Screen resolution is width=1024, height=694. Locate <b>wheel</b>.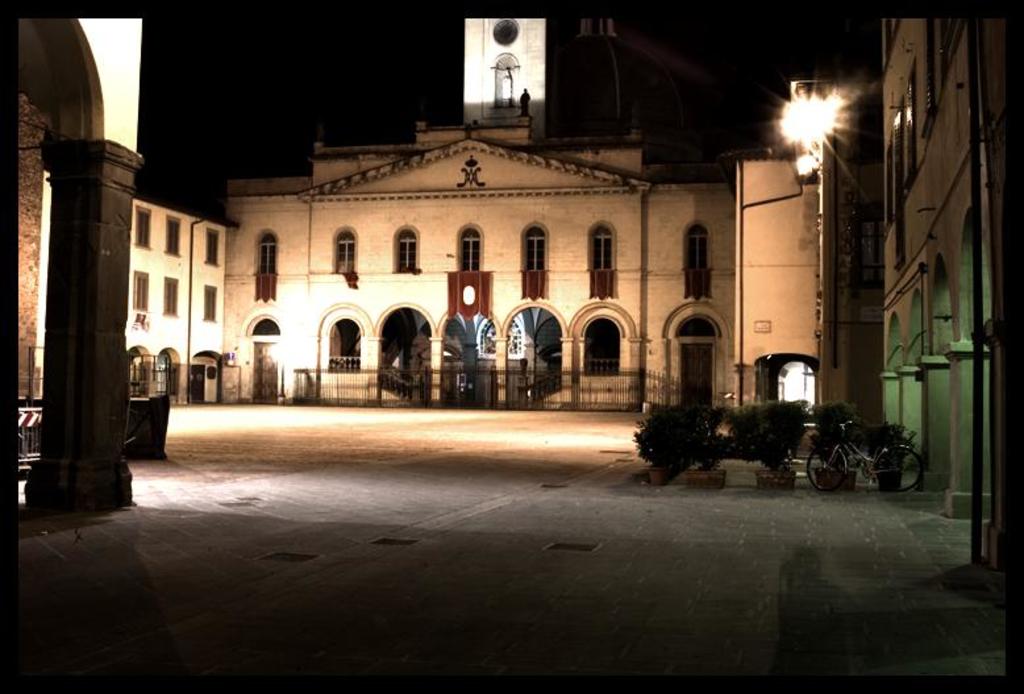
[left=811, top=439, right=853, bottom=493].
